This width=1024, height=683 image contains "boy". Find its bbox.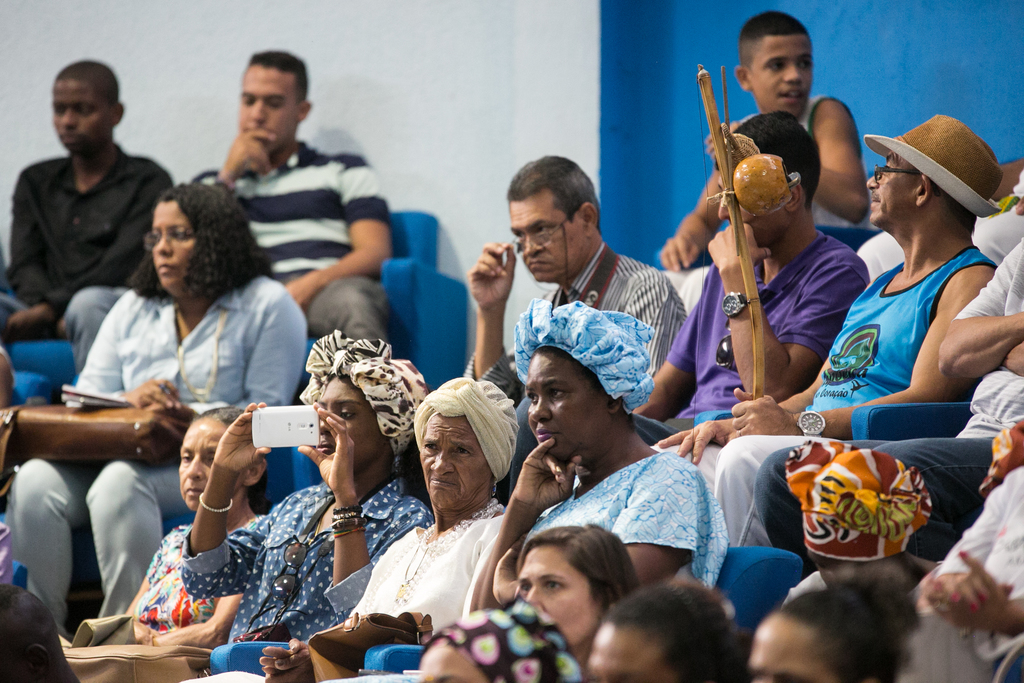
(left=5, top=65, right=190, bottom=384).
